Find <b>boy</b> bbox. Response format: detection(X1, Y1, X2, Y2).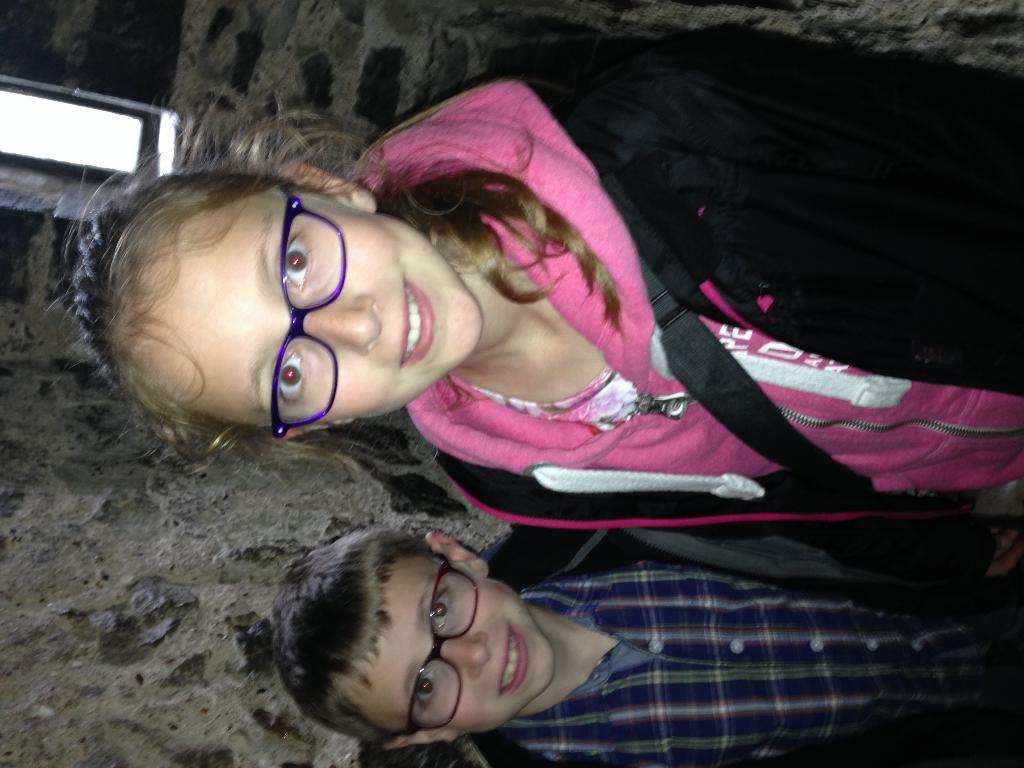
detection(276, 531, 1023, 767).
